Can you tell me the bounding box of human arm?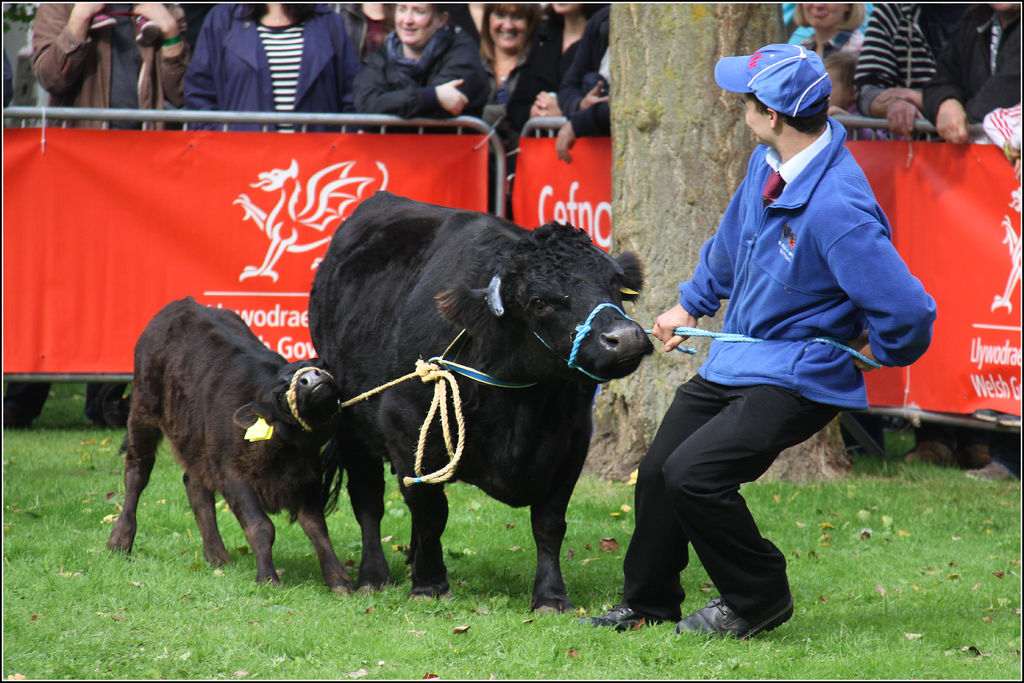
<bbox>34, 0, 111, 89</bbox>.
